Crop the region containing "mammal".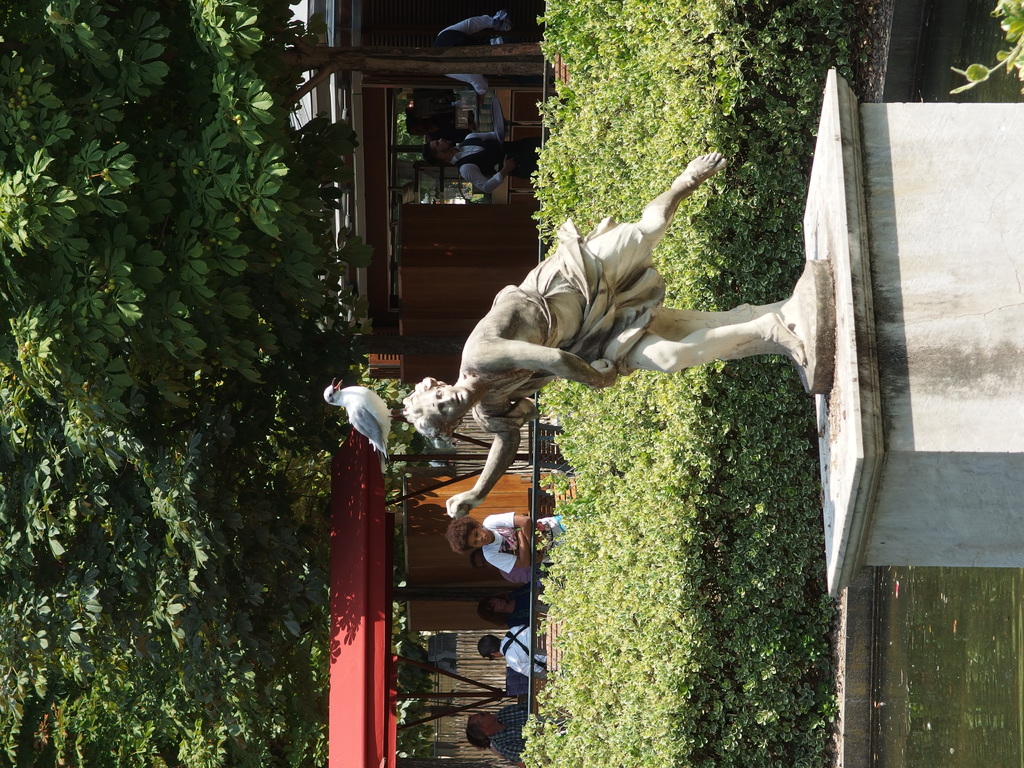
Crop region: x1=463 y1=700 x2=574 y2=767.
